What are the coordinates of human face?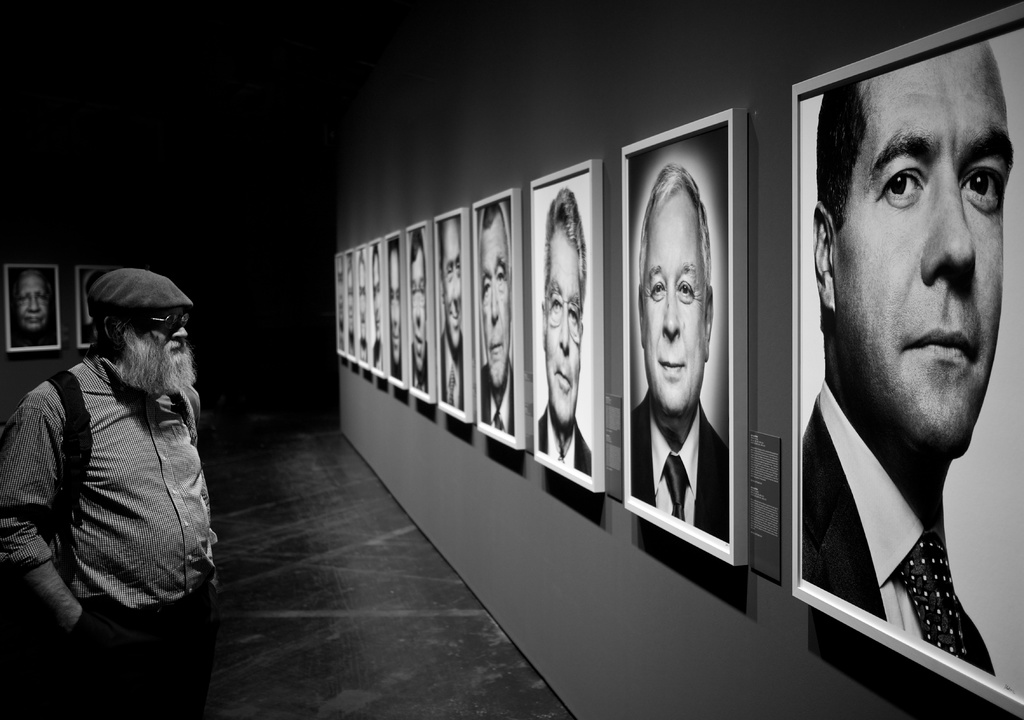
(540,225,582,424).
